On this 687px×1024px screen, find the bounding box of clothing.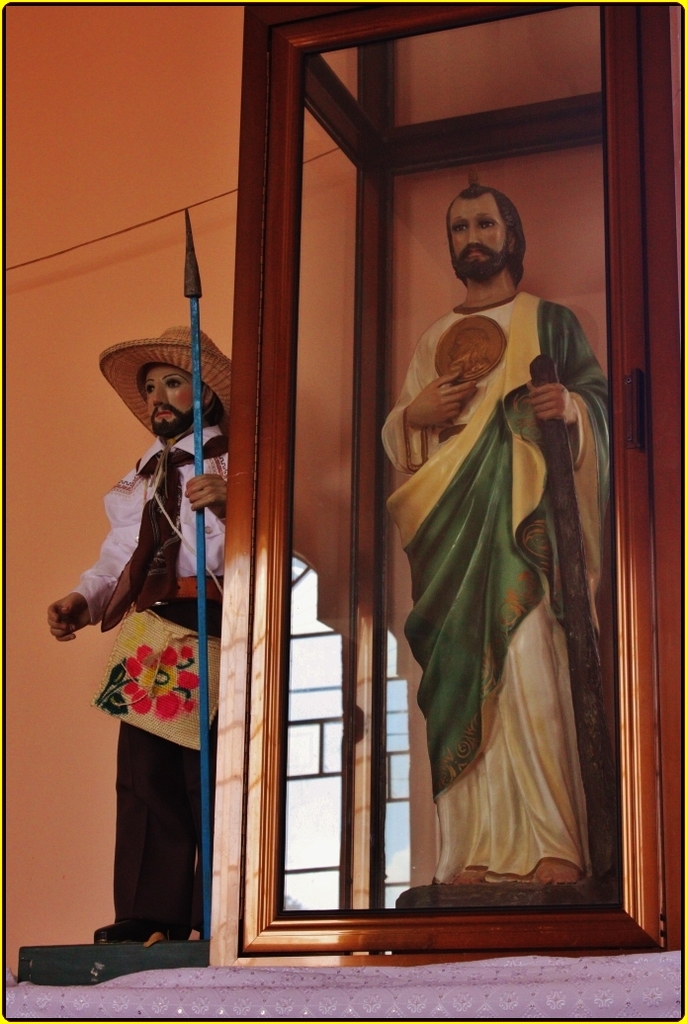
Bounding box: (64, 438, 231, 945).
